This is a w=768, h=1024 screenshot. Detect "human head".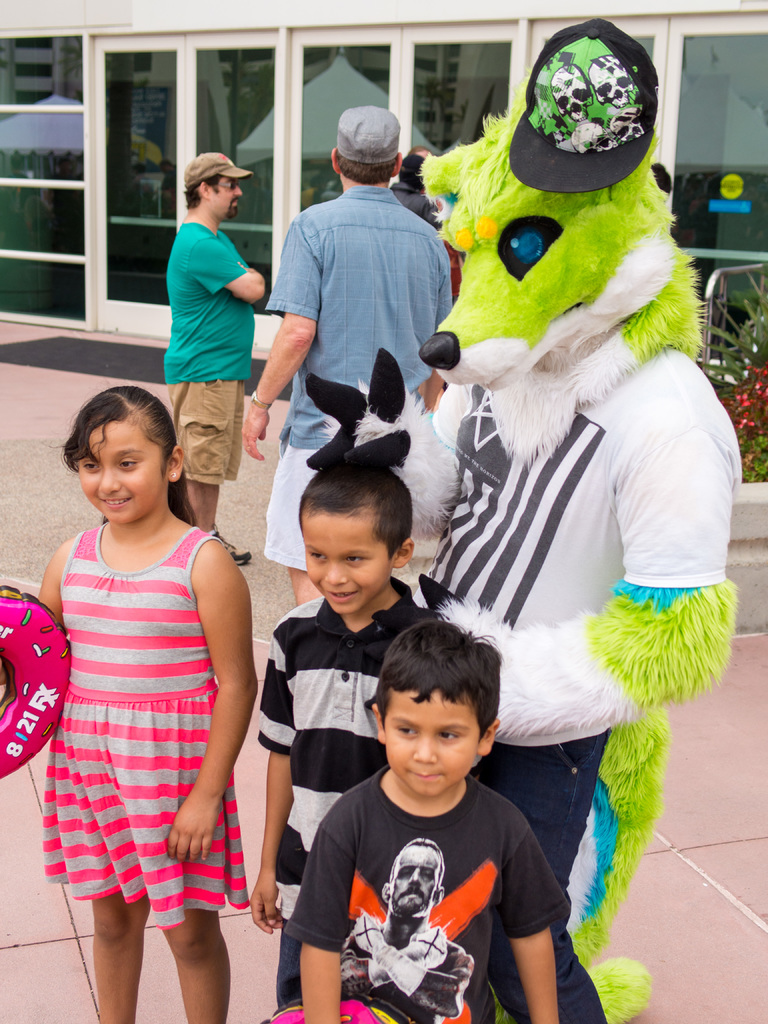
[x1=180, y1=147, x2=240, y2=228].
